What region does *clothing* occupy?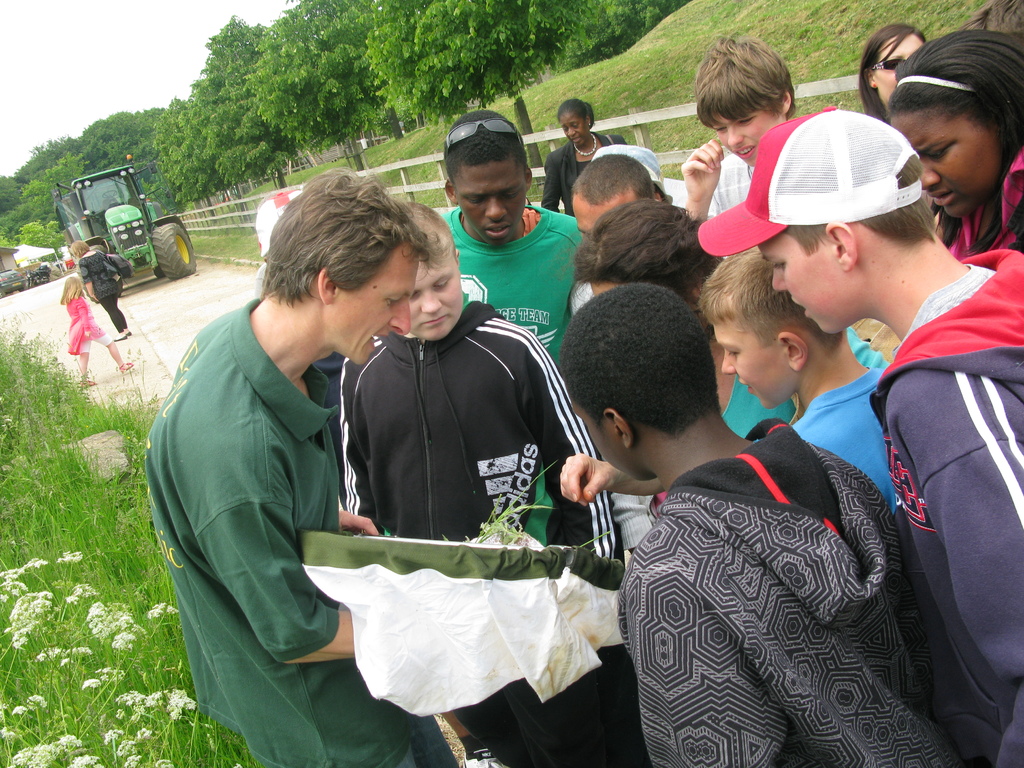
80:251:127:333.
